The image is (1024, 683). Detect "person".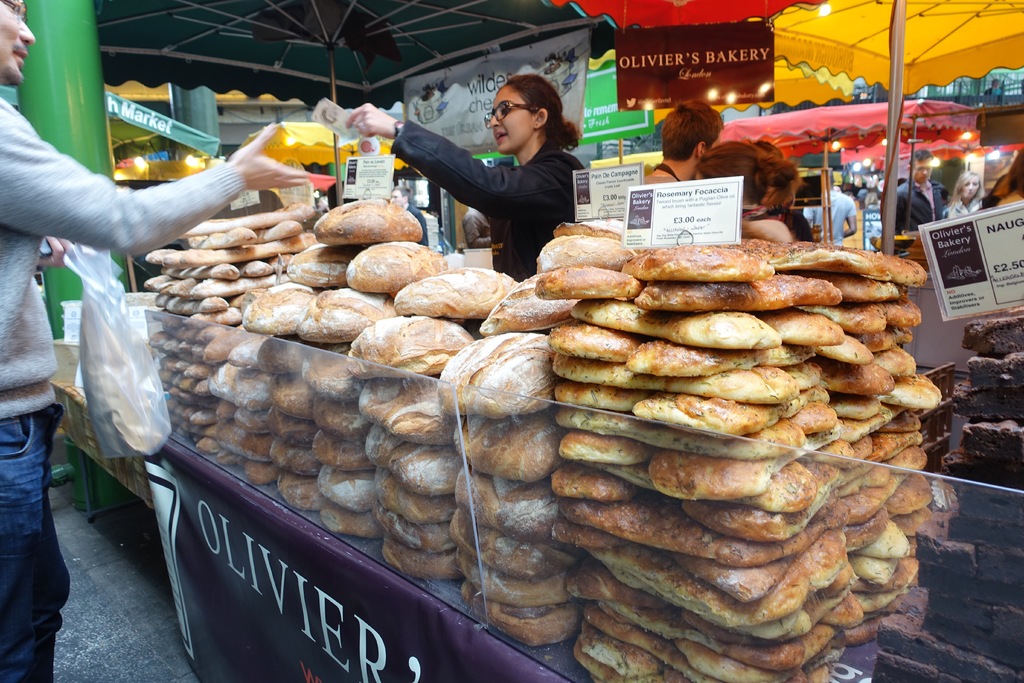
Detection: 346,75,581,280.
